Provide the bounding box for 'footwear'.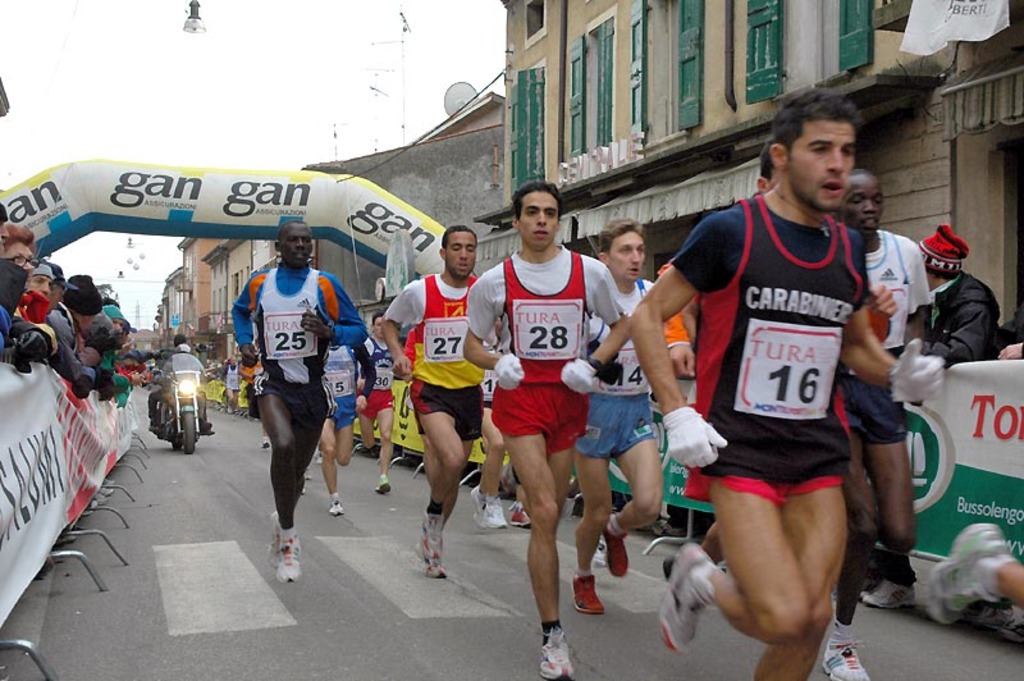
<region>202, 426, 216, 442</region>.
